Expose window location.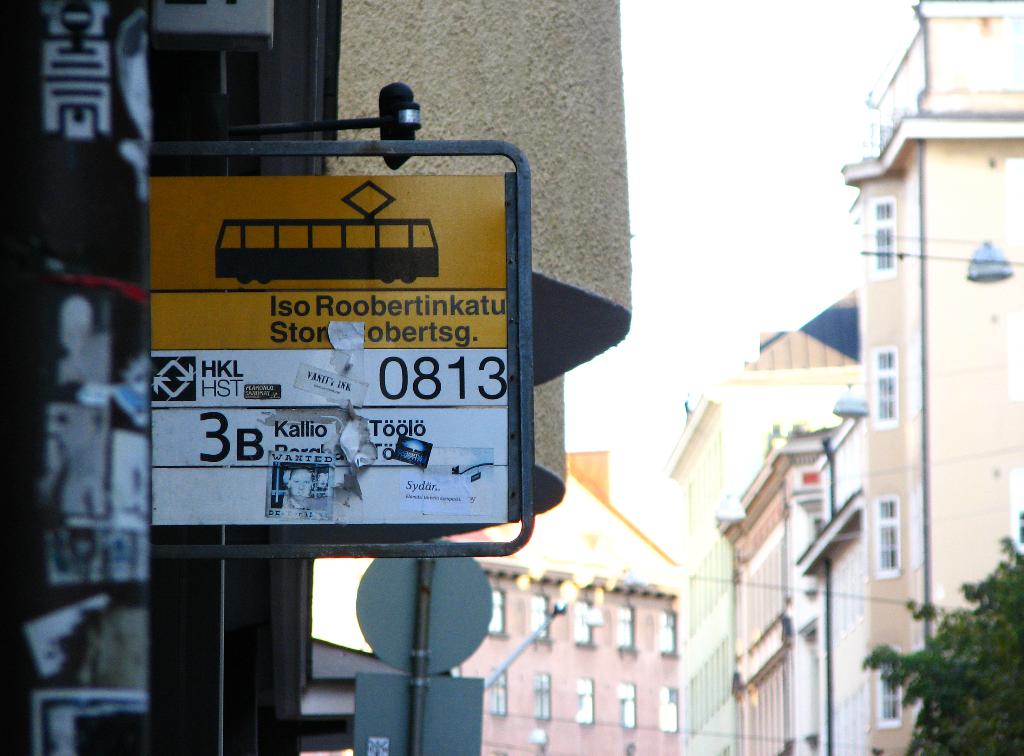
Exposed at (657, 682, 676, 731).
